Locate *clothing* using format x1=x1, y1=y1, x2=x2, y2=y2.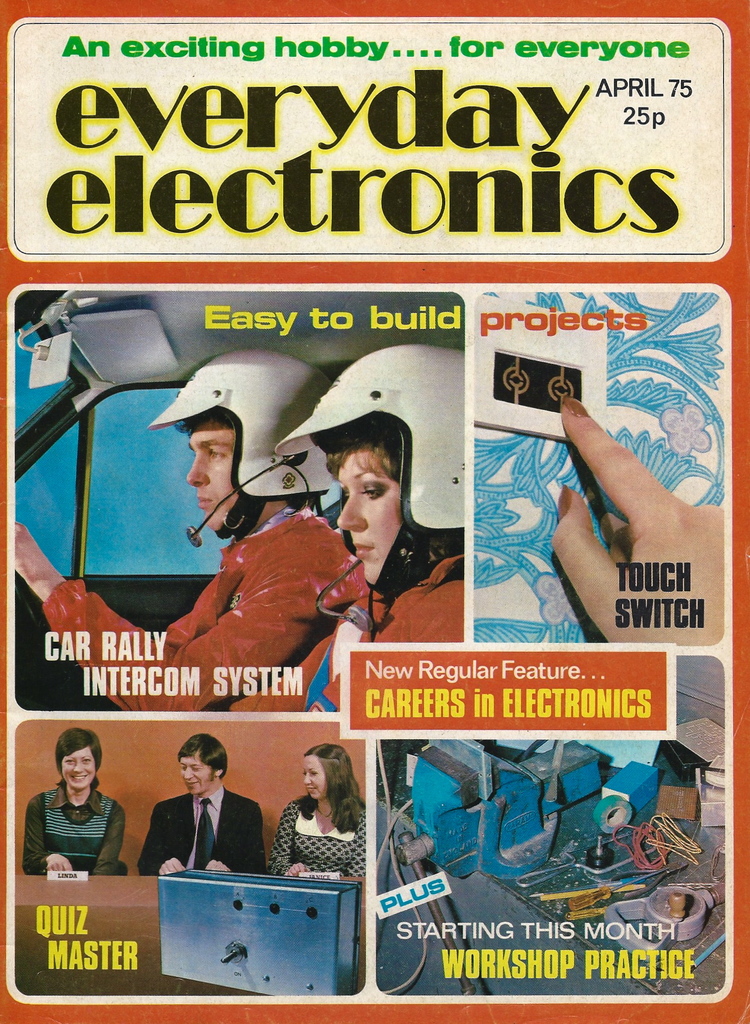
x1=229, y1=543, x2=461, y2=706.
